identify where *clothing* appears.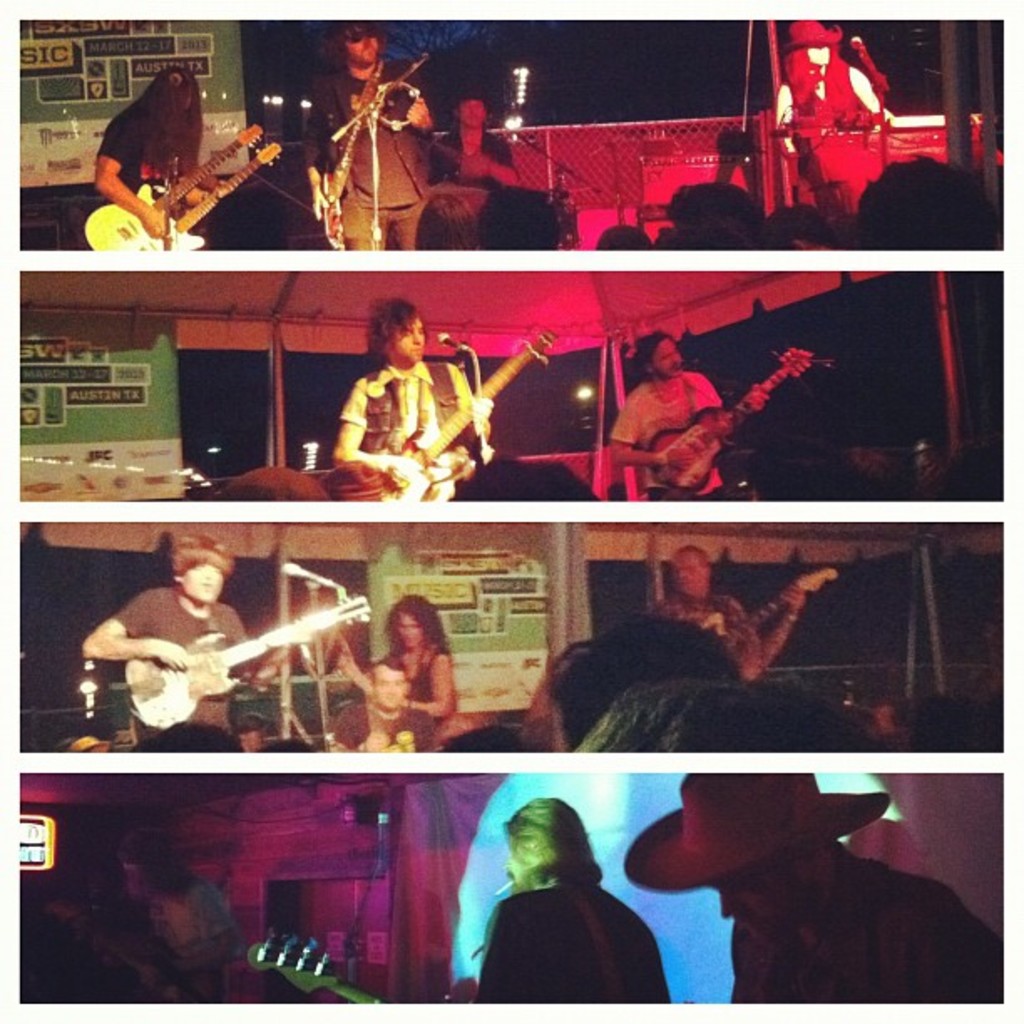
Appears at {"x1": 330, "y1": 323, "x2": 477, "y2": 492}.
